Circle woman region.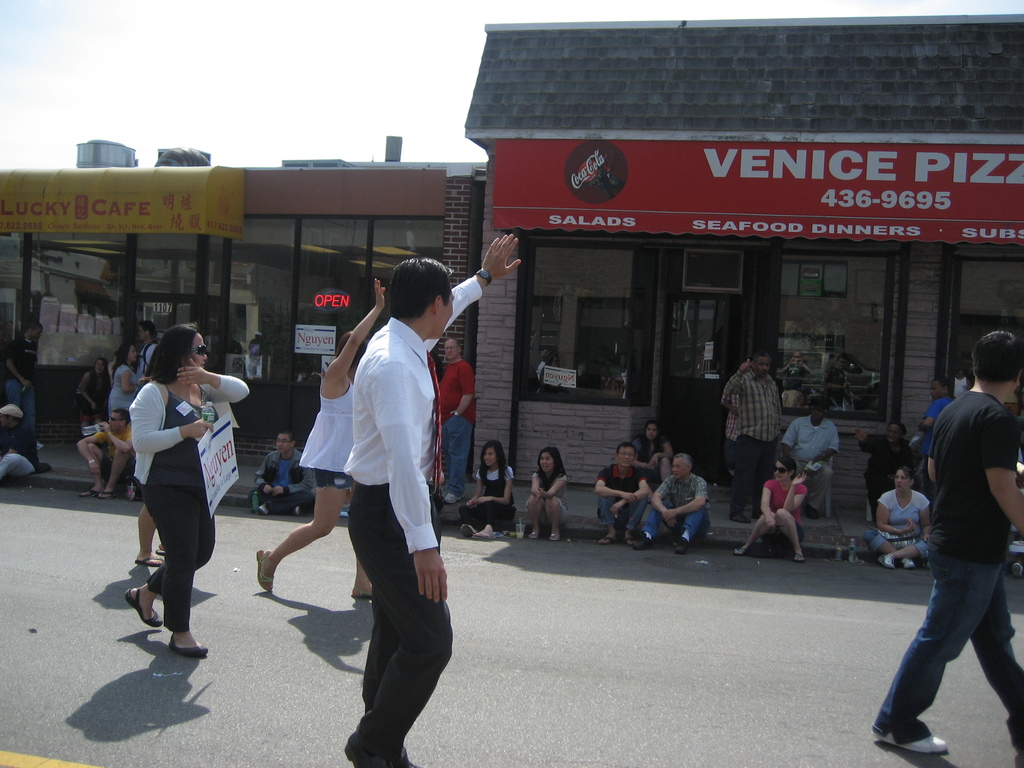
Region: select_region(252, 278, 377, 602).
